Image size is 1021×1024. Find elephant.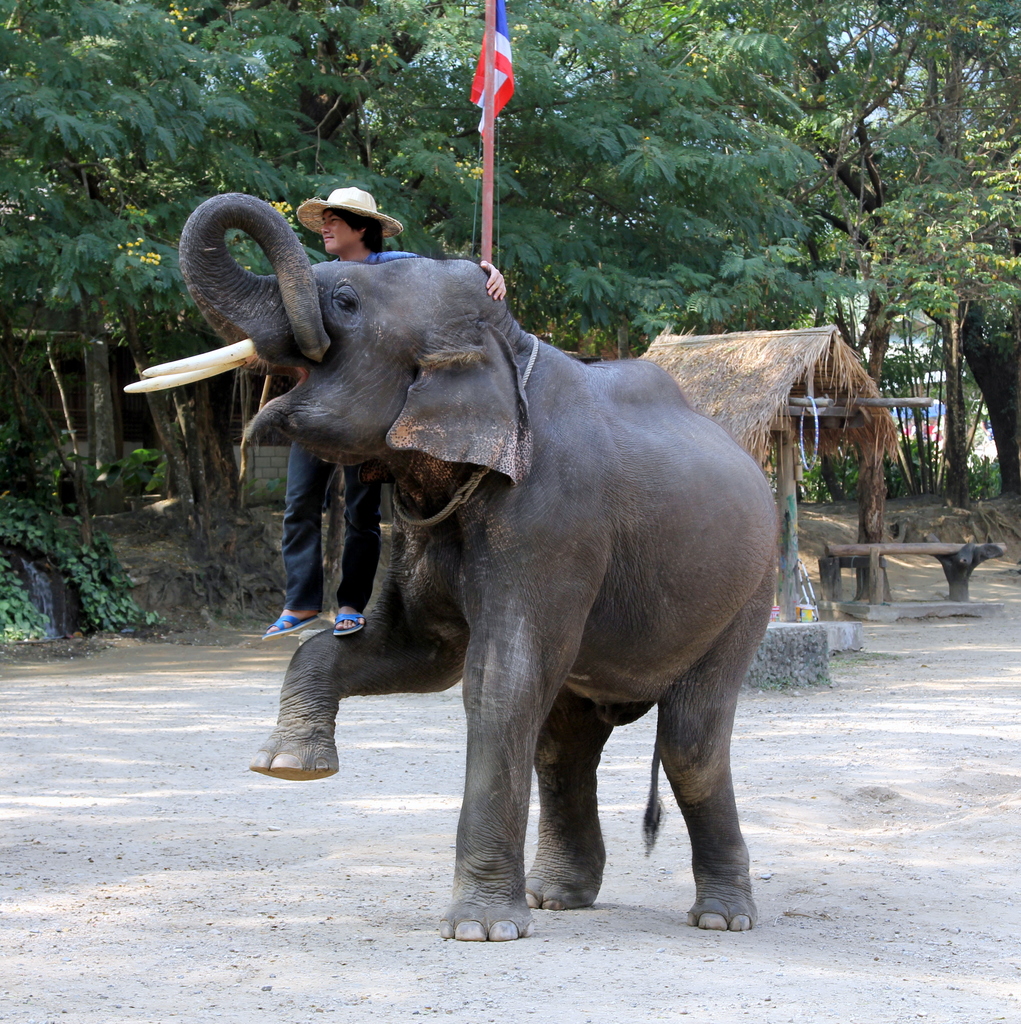
Rect(200, 213, 789, 954).
